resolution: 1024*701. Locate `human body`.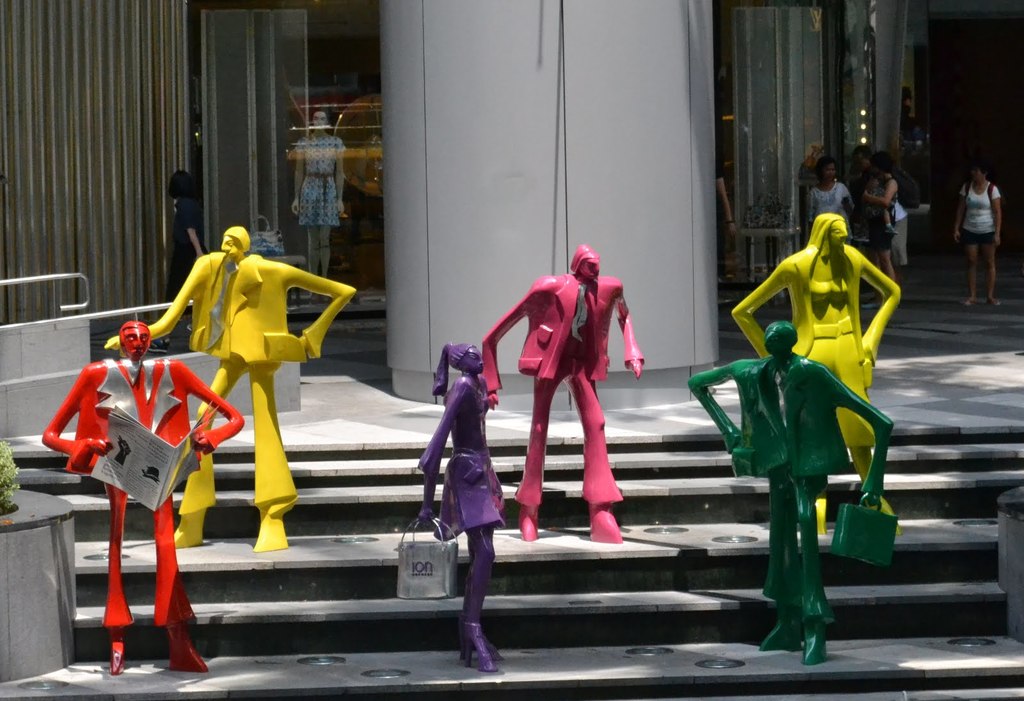
bbox=[105, 227, 356, 551].
